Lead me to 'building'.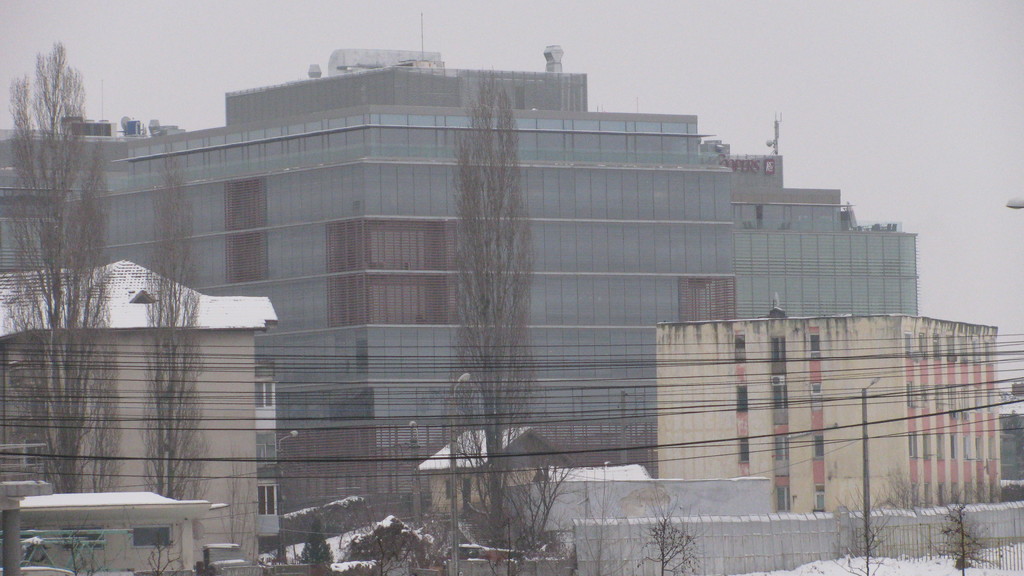
Lead to 0, 44, 914, 518.
